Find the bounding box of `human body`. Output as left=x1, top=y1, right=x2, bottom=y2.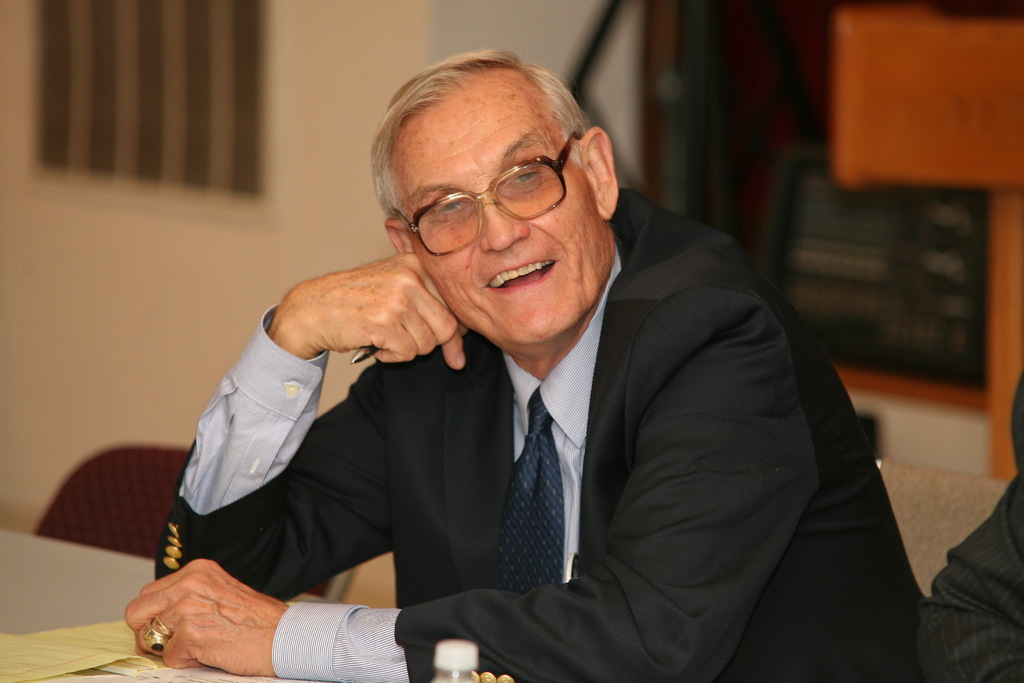
left=140, top=77, right=898, bottom=682.
